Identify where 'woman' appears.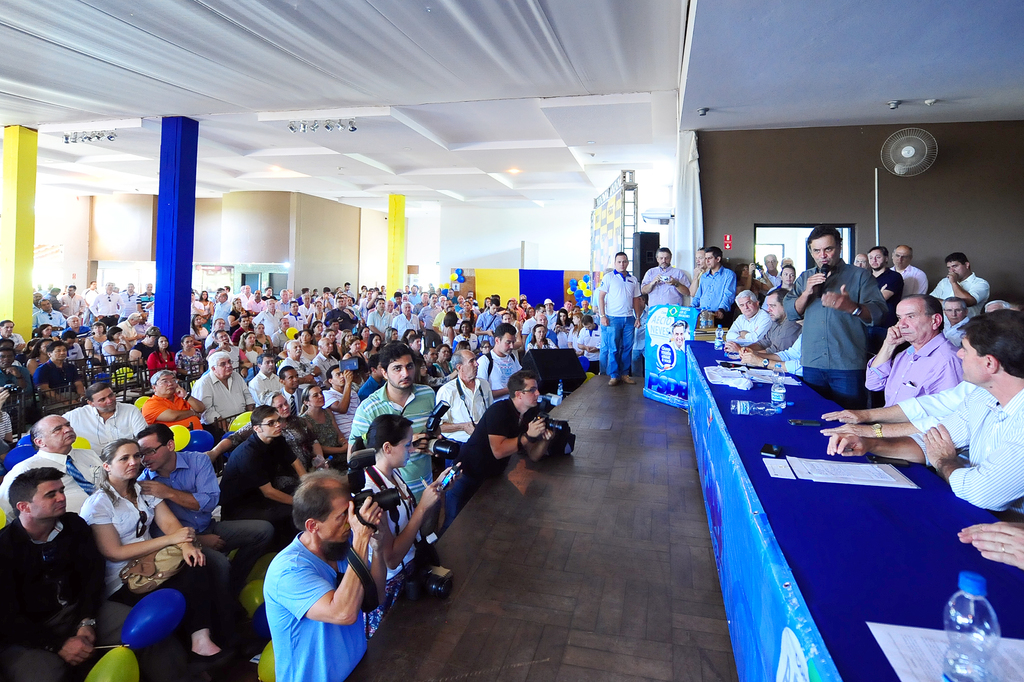
Appears at rect(227, 296, 248, 334).
